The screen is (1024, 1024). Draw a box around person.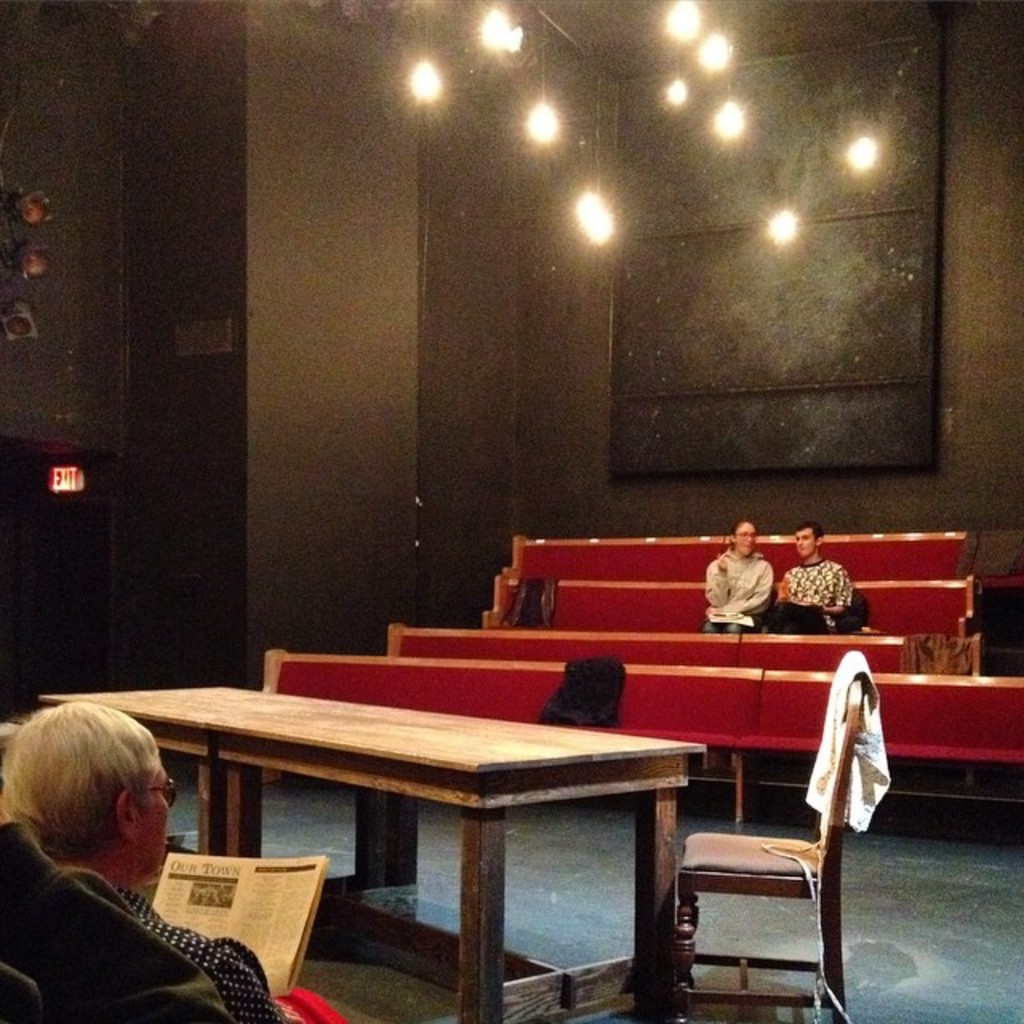
8:694:338:1022.
